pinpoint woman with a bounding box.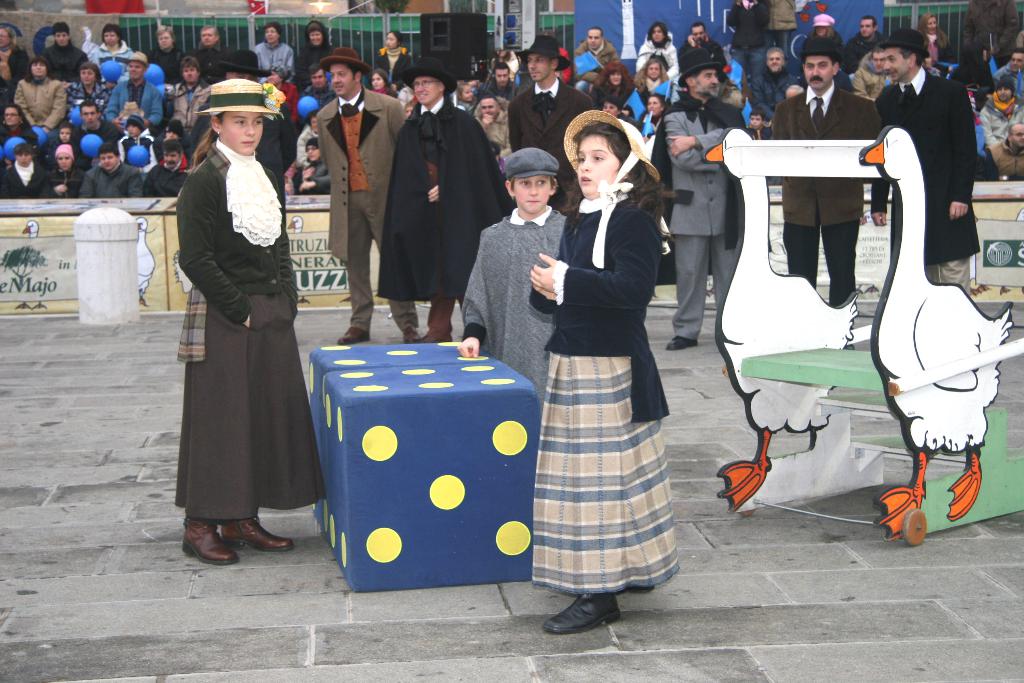
<region>65, 61, 113, 119</region>.
